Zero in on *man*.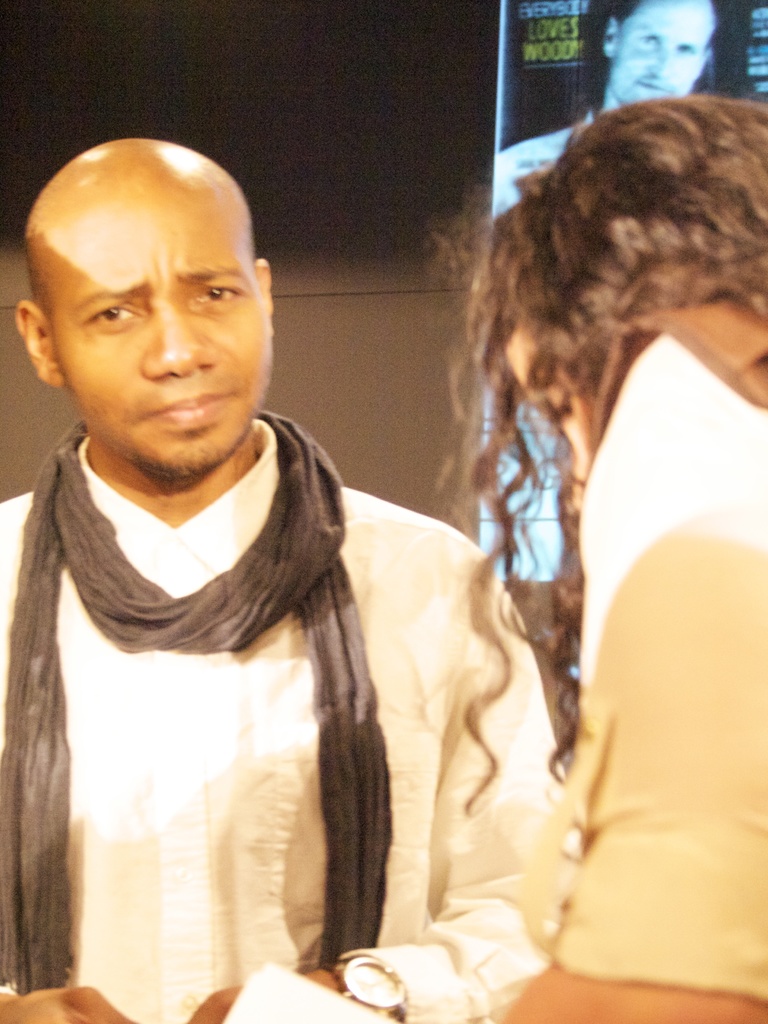
Zeroed in: bbox=(475, 83, 767, 1023).
